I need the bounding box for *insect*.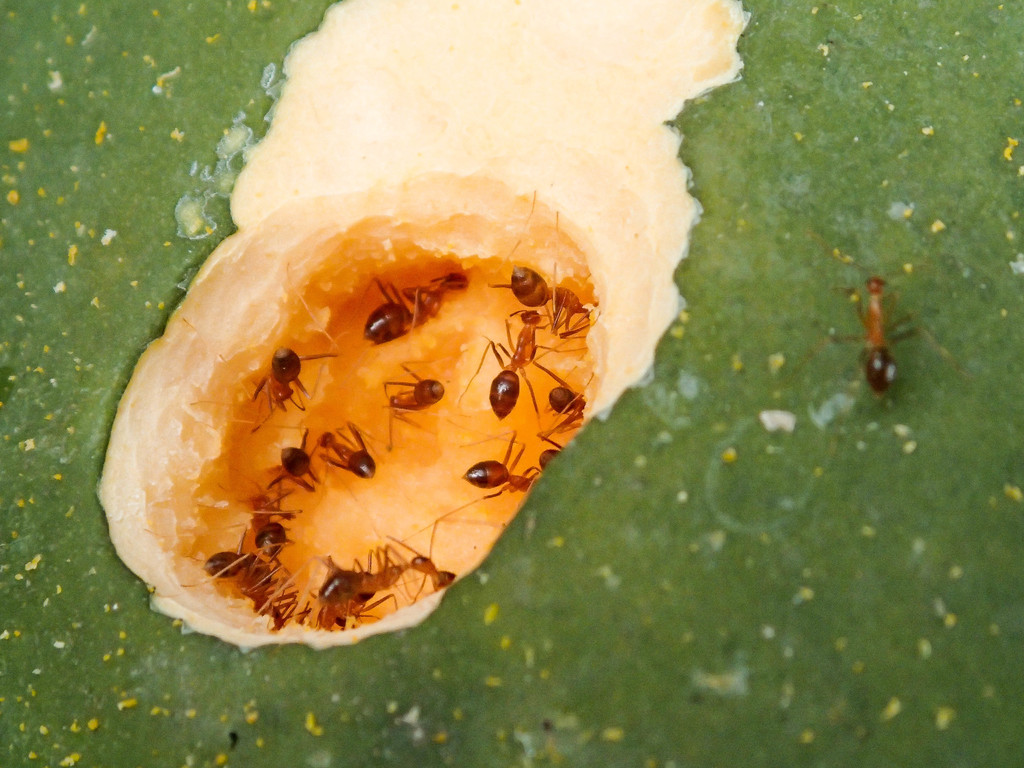
Here it is: [x1=483, y1=189, x2=592, y2=328].
